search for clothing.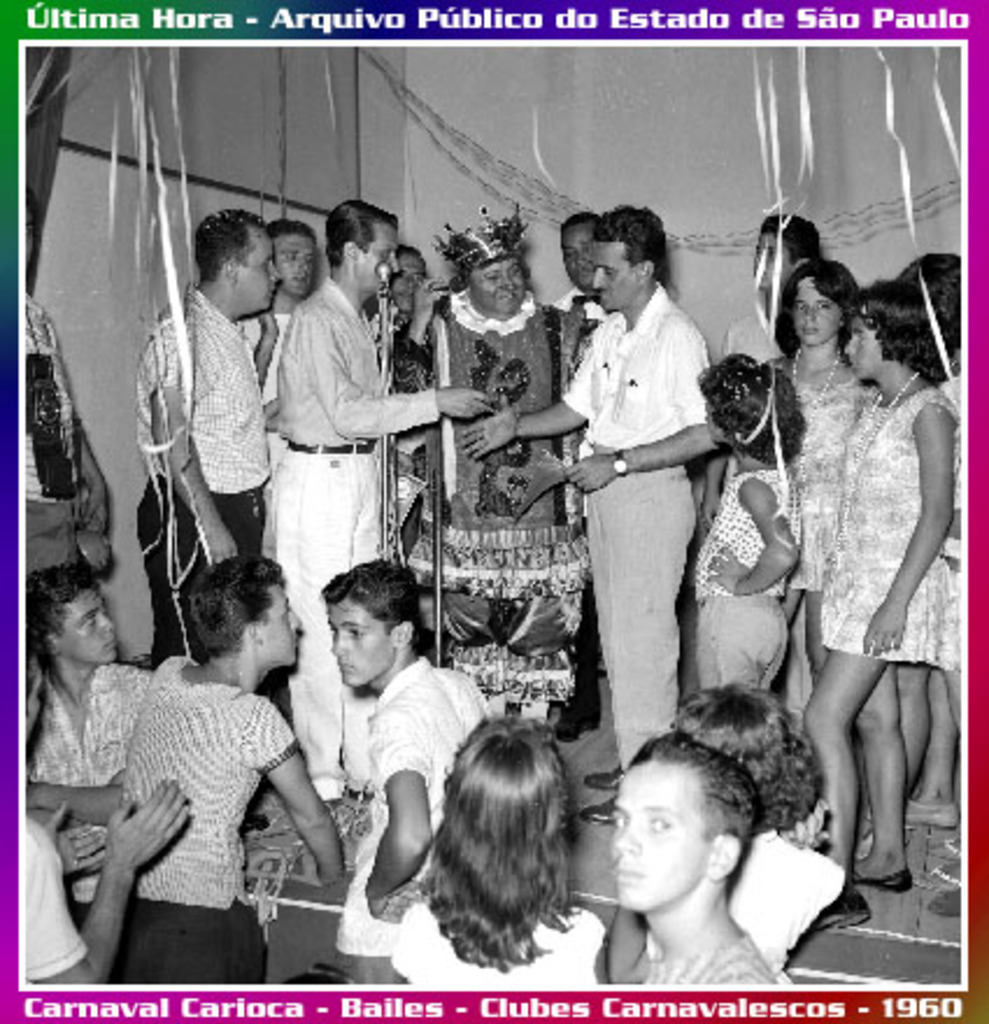
Found at region(140, 289, 275, 484).
